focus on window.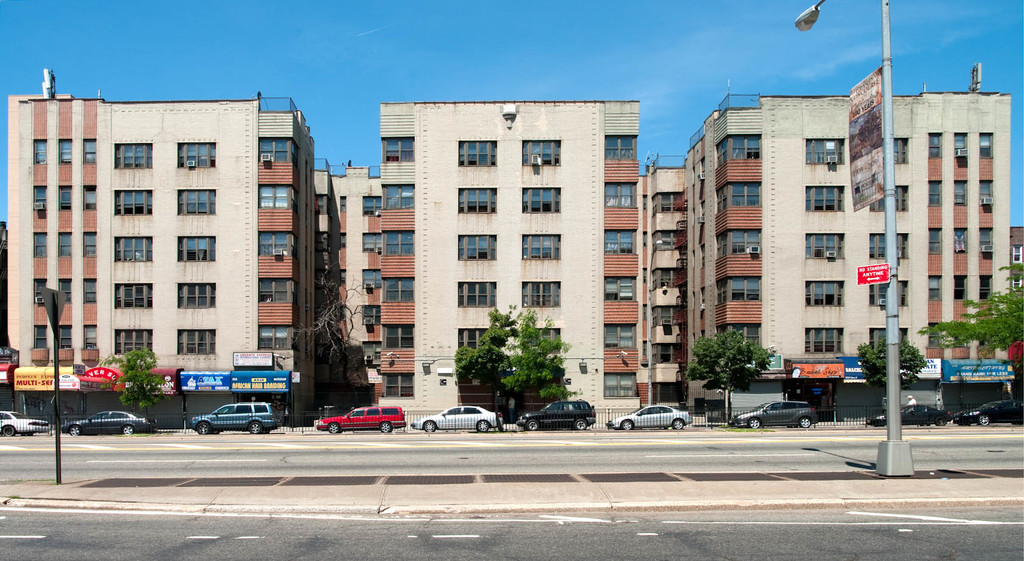
Focused at [left=58, top=139, right=73, bottom=168].
